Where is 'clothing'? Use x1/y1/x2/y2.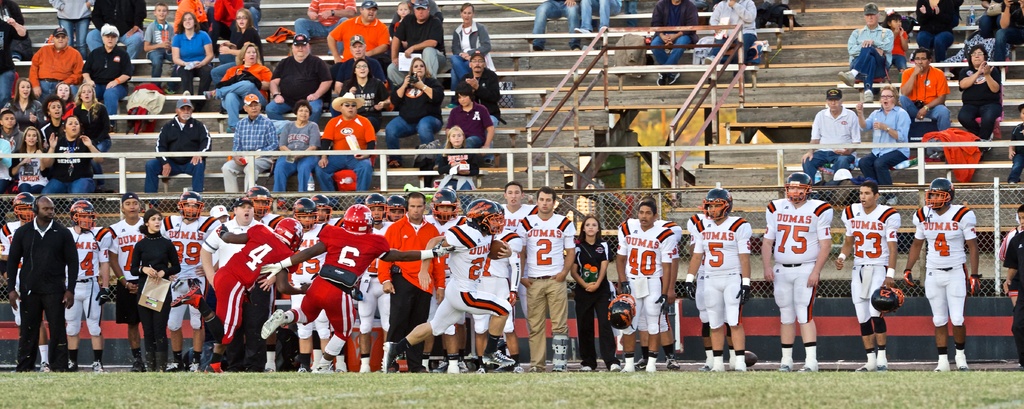
620/215/671/337.
